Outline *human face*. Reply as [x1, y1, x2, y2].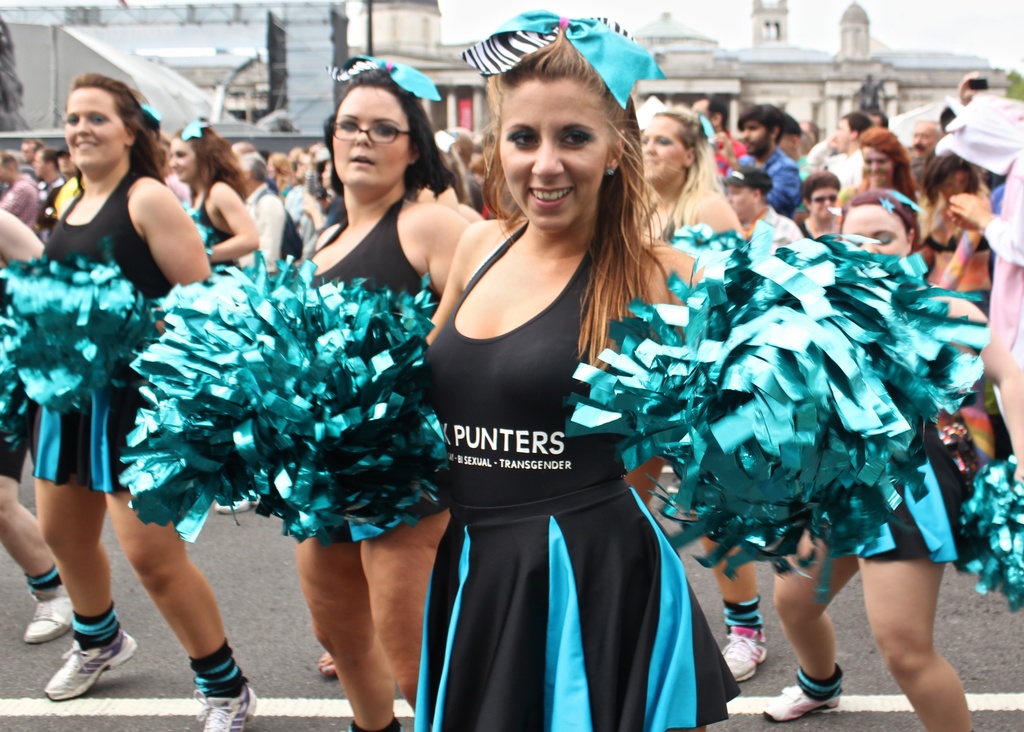
[60, 87, 134, 172].
